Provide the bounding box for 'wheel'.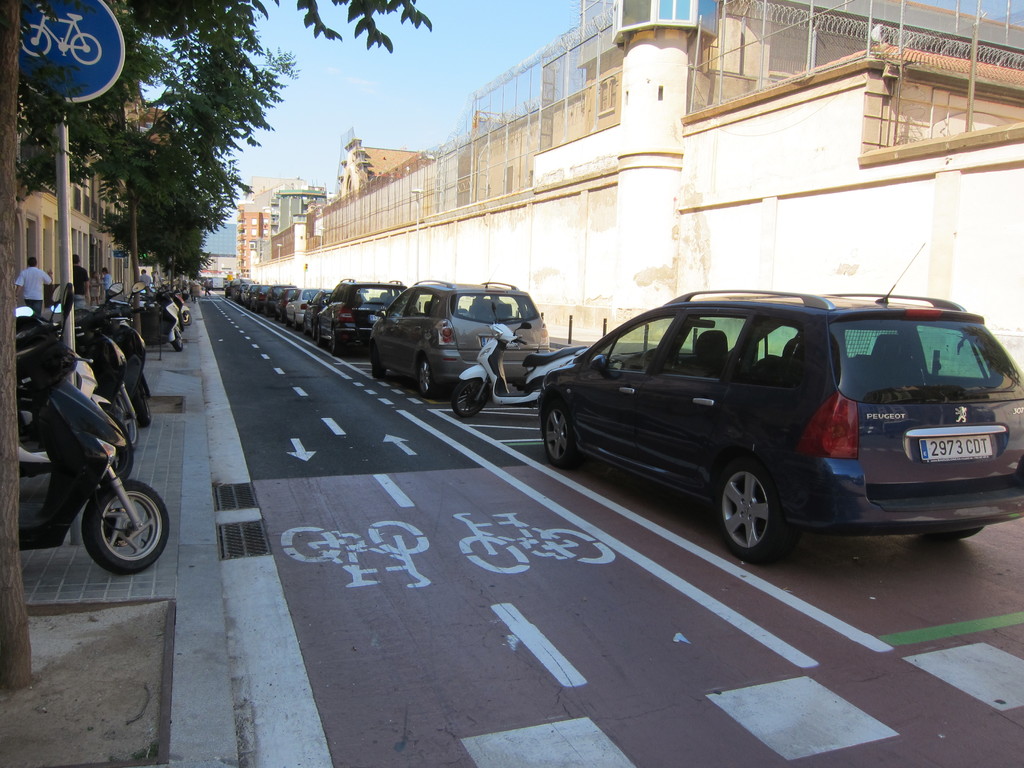
708, 449, 799, 561.
